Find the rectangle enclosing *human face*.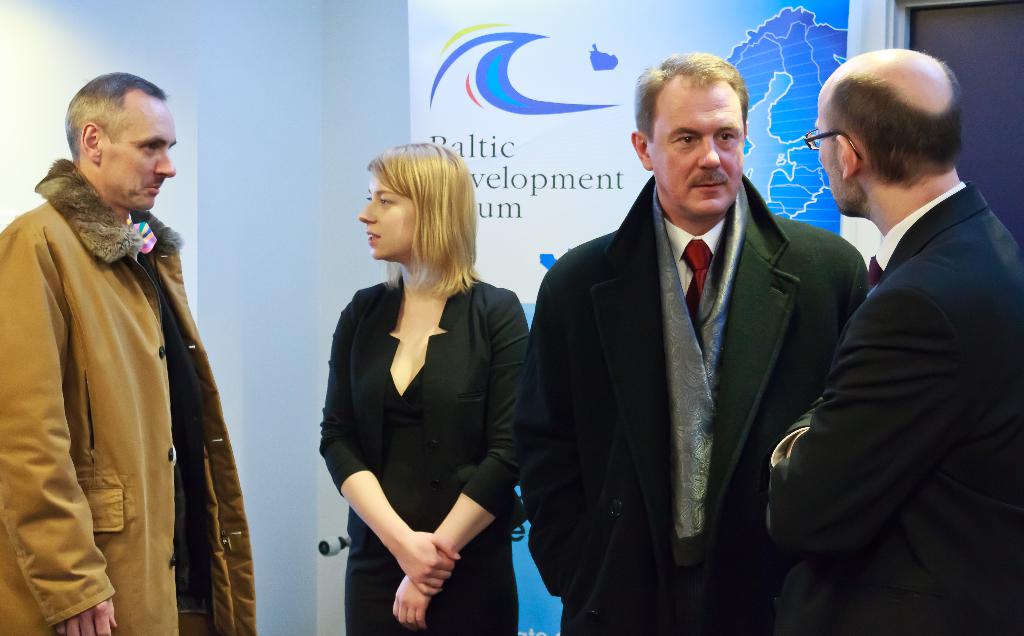
[left=97, top=97, right=178, bottom=211].
